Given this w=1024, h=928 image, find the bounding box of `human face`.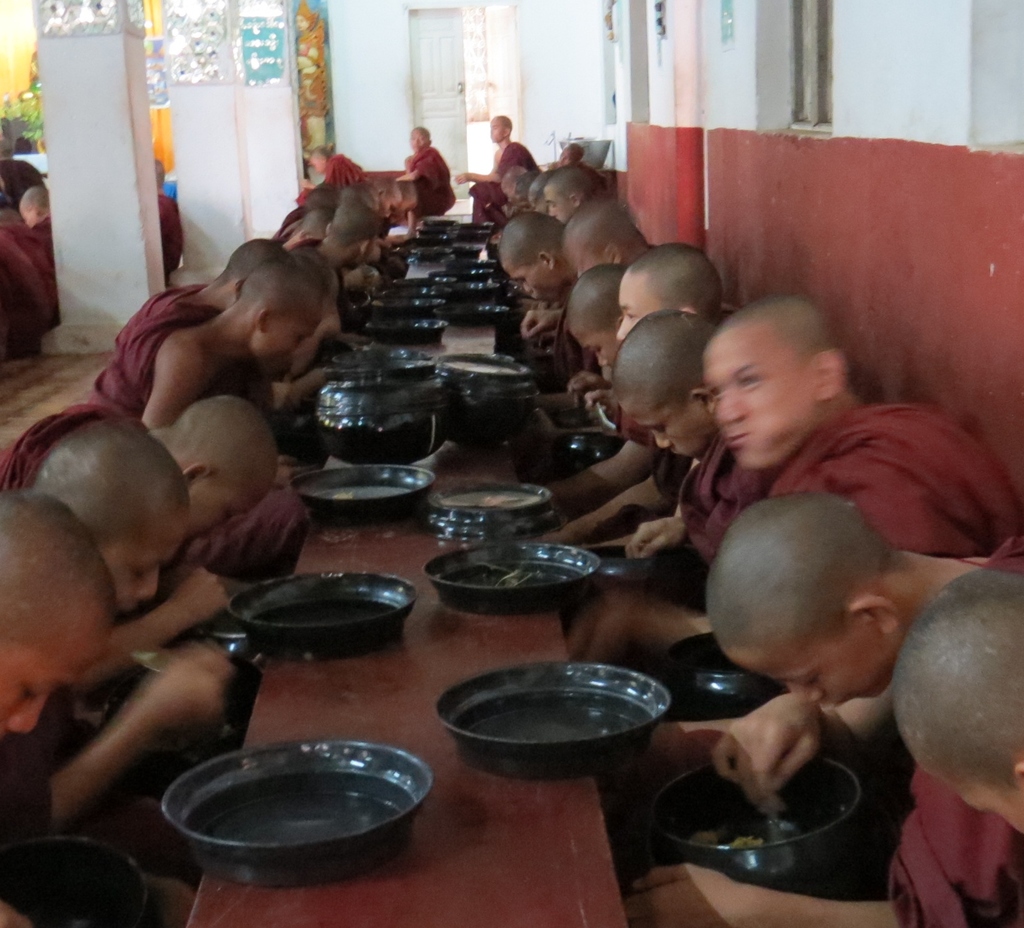
left=406, top=128, right=426, bottom=155.
